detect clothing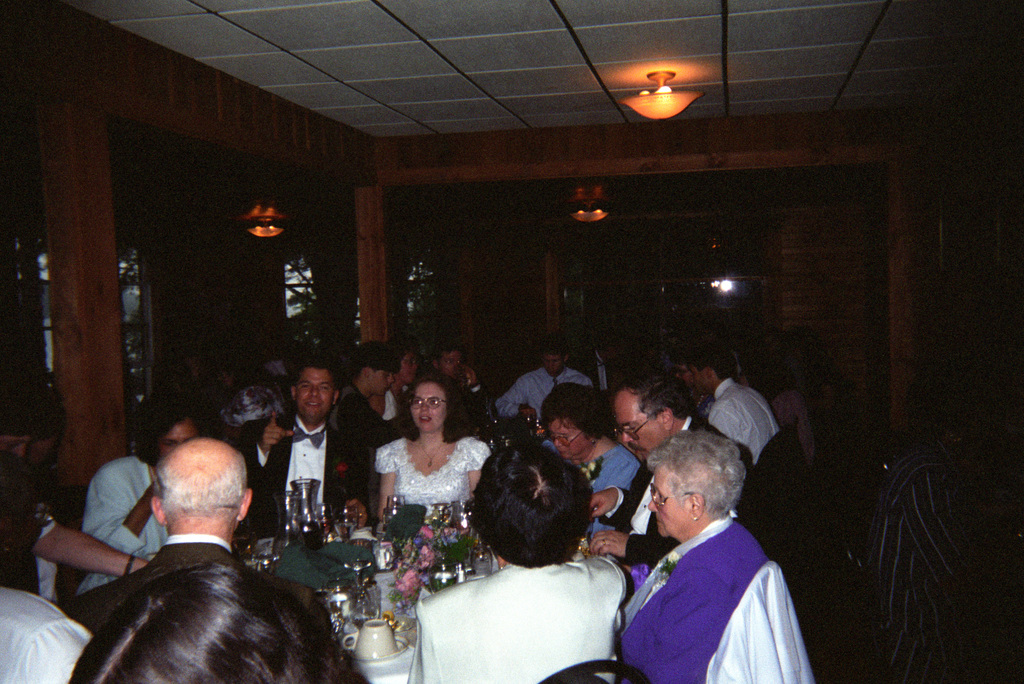
[x1=447, y1=380, x2=481, y2=411]
